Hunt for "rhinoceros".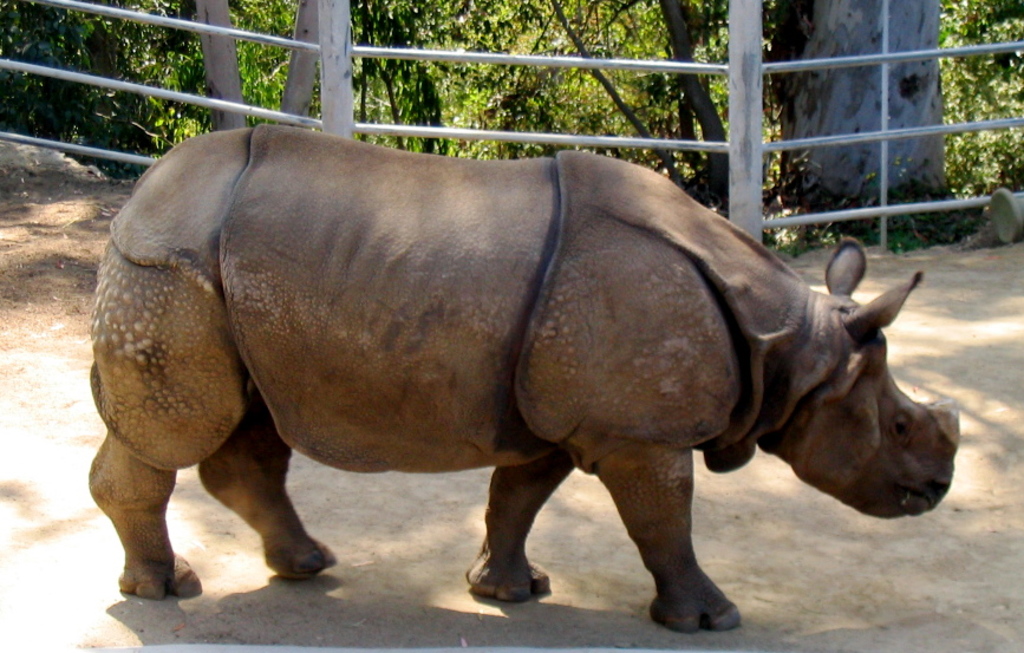
Hunted down at box=[83, 118, 961, 636].
